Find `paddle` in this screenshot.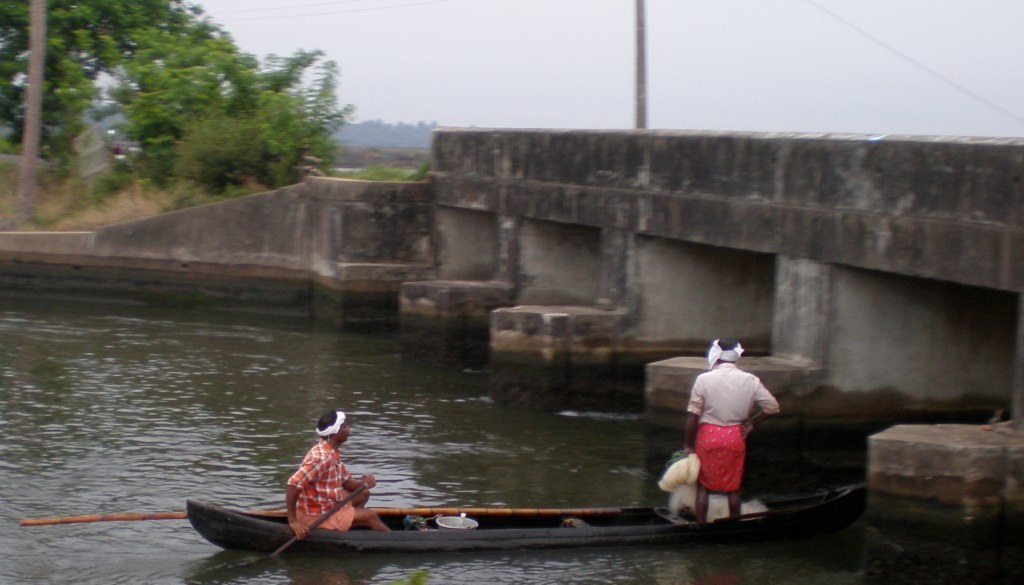
The bounding box for `paddle` is <bbox>264, 490, 362, 559</bbox>.
